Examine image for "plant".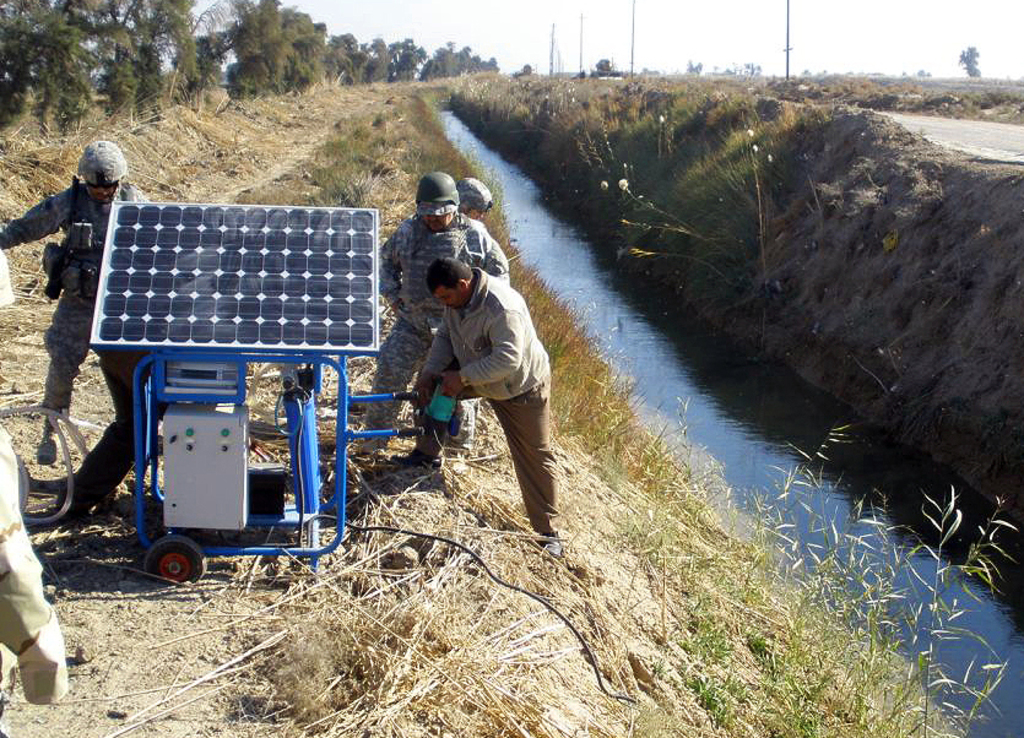
Examination result: BBox(364, 161, 405, 186).
